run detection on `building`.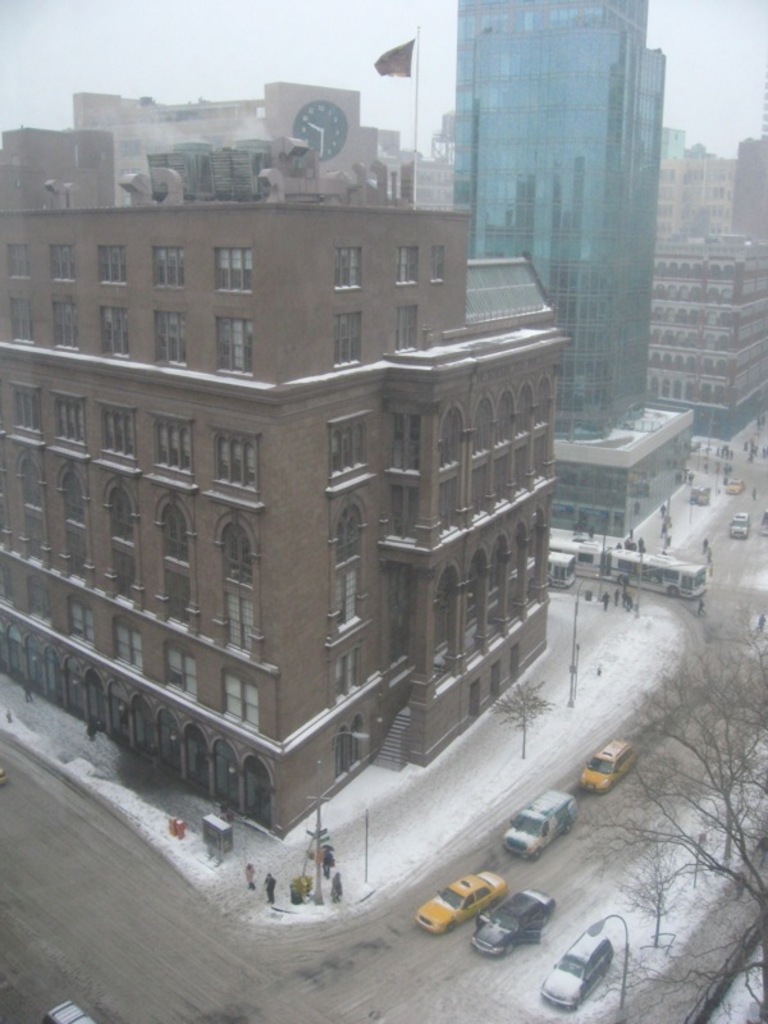
Result: bbox=(660, 236, 767, 472).
